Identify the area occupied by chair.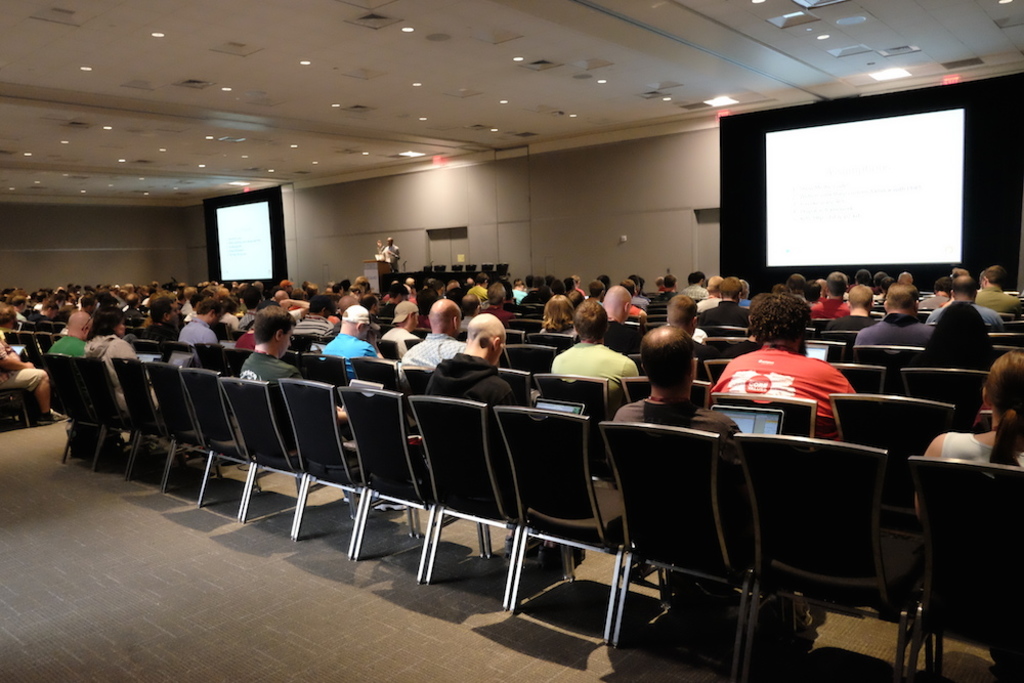
Area: (left=812, top=331, right=856, bottom=344).
